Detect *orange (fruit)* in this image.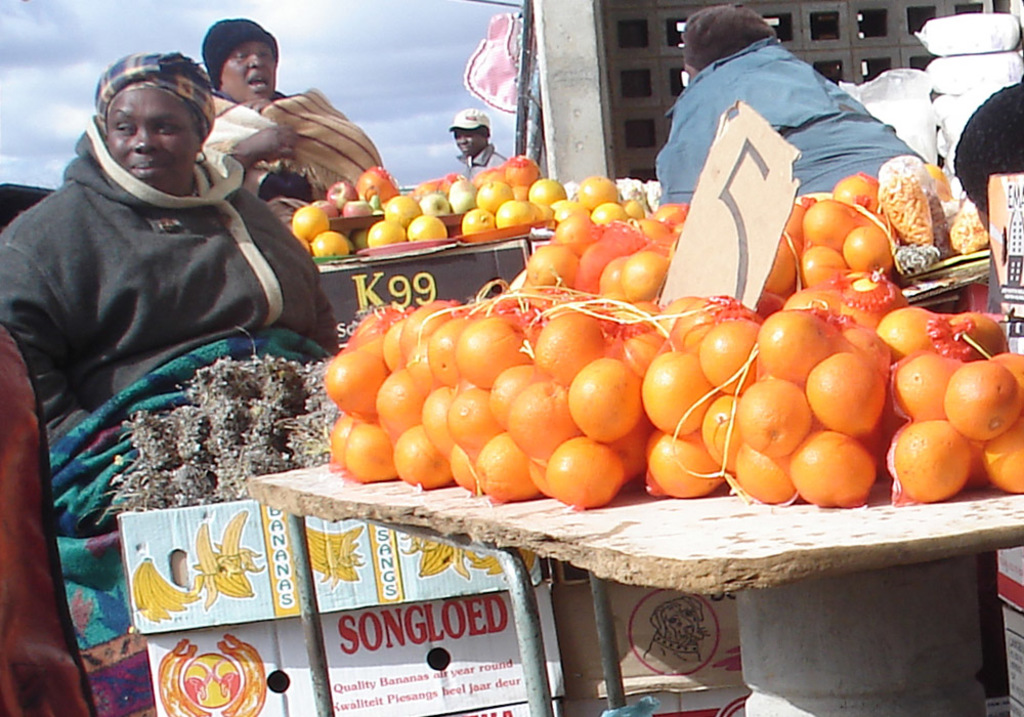
Detection: box(439, 326, 462, 369).
